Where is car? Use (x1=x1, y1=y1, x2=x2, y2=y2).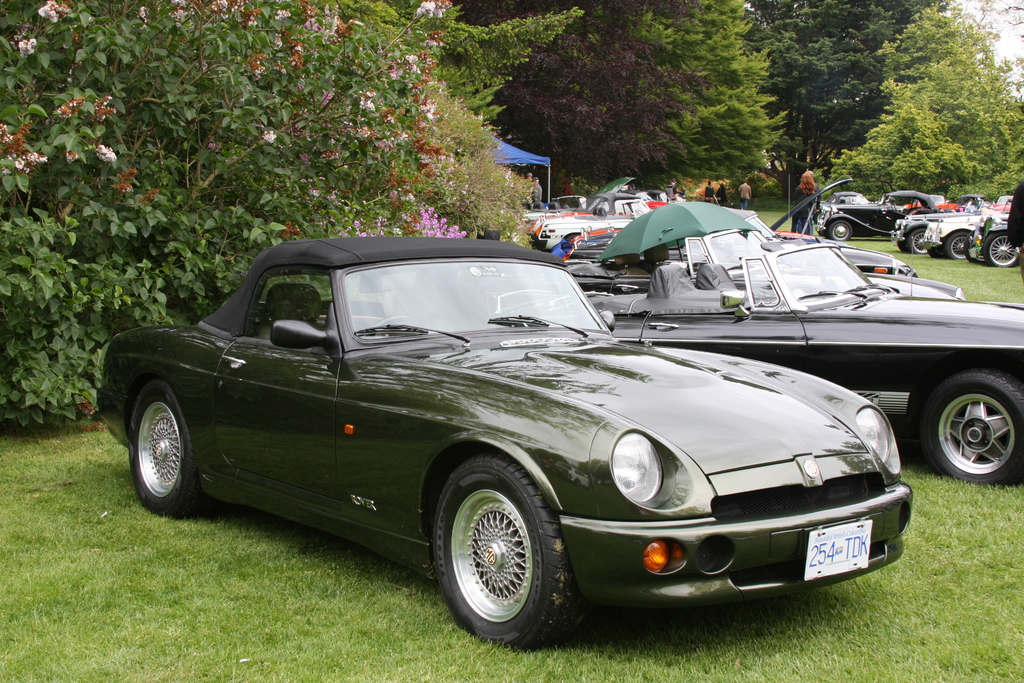
(x1=102, y1=240, x2=913, y2=658).
